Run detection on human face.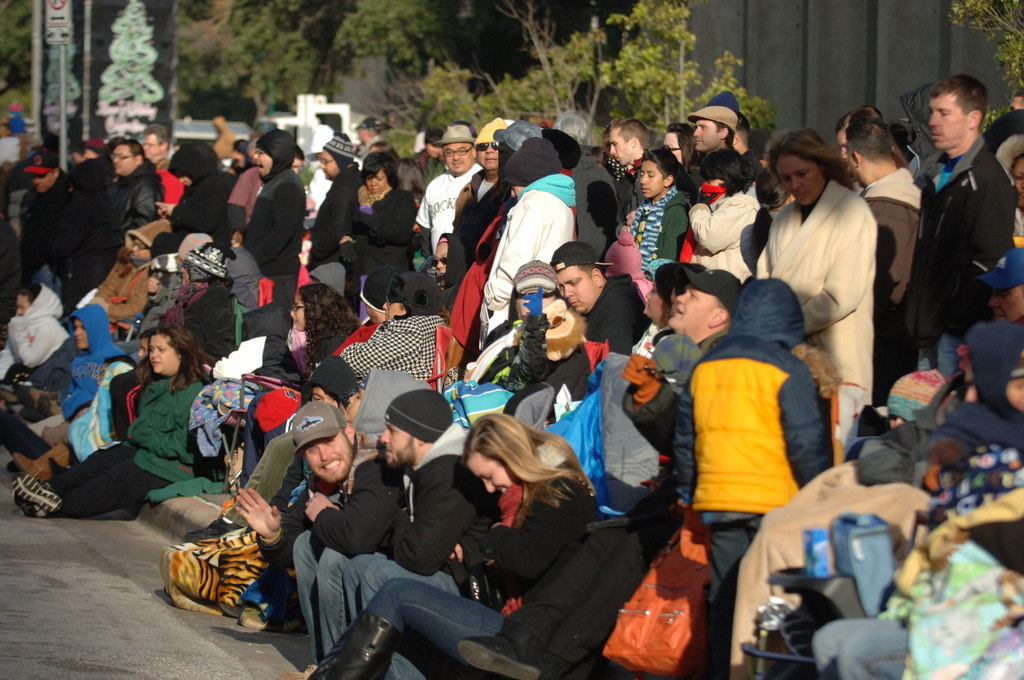
Result: {"left": 380, "top": 424, "right": 413, "bottom": 464}.
